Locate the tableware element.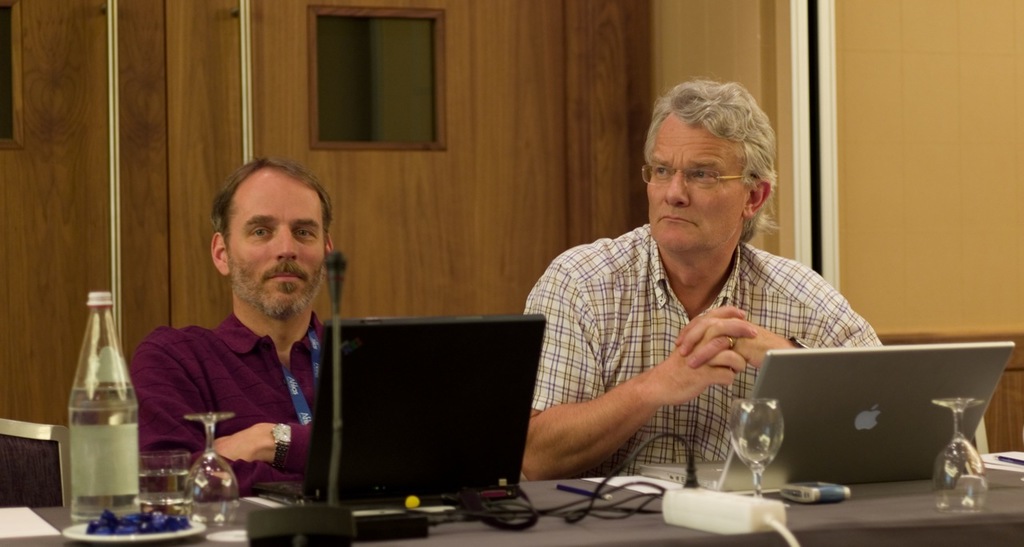
Element bbox: BBox(135, 453, 194, 520).
